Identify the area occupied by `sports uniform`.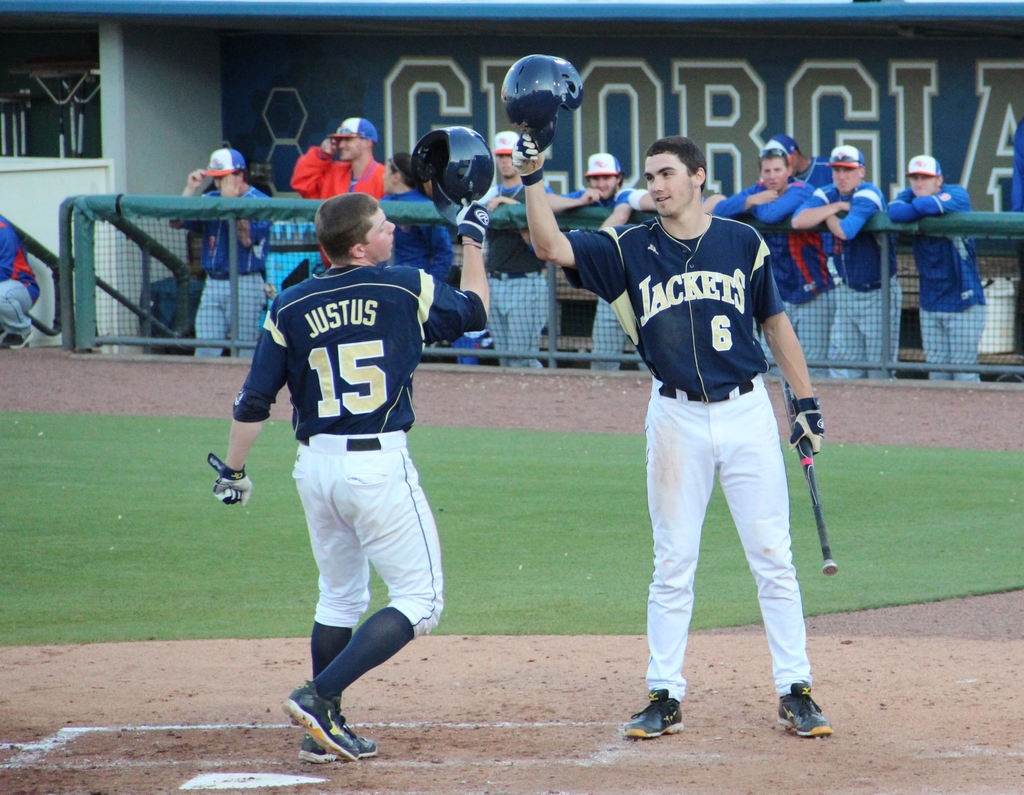
Area: (202,186,280,359).
